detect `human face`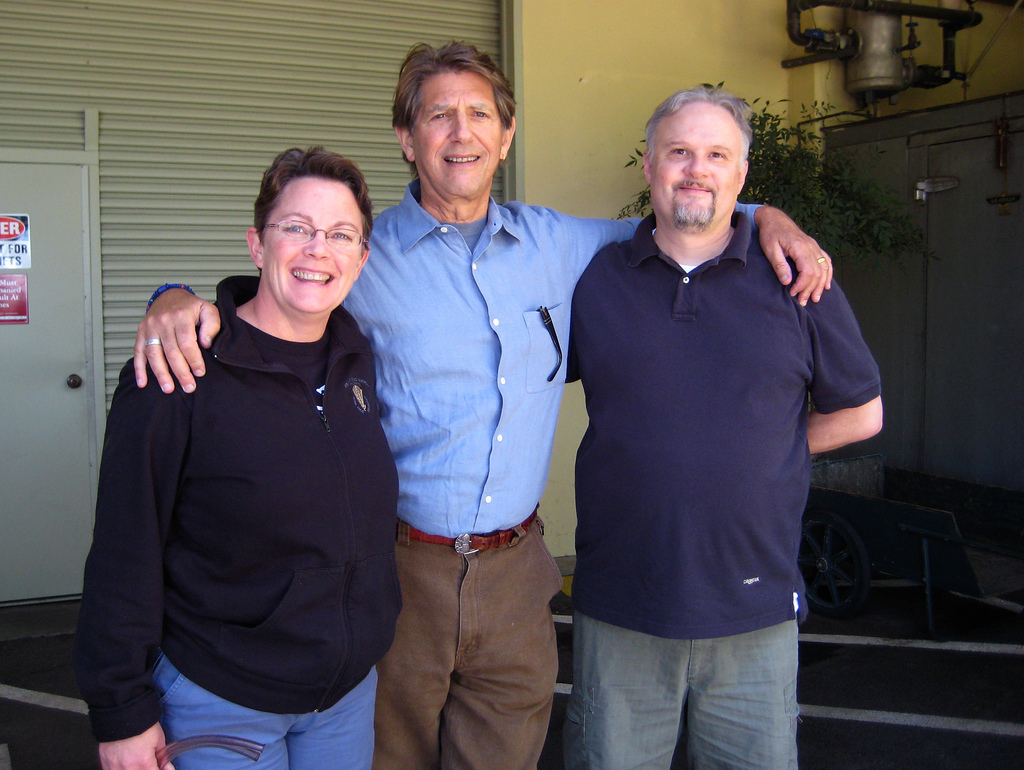
[x1=267, y1=180, x2=364, y2=316]
